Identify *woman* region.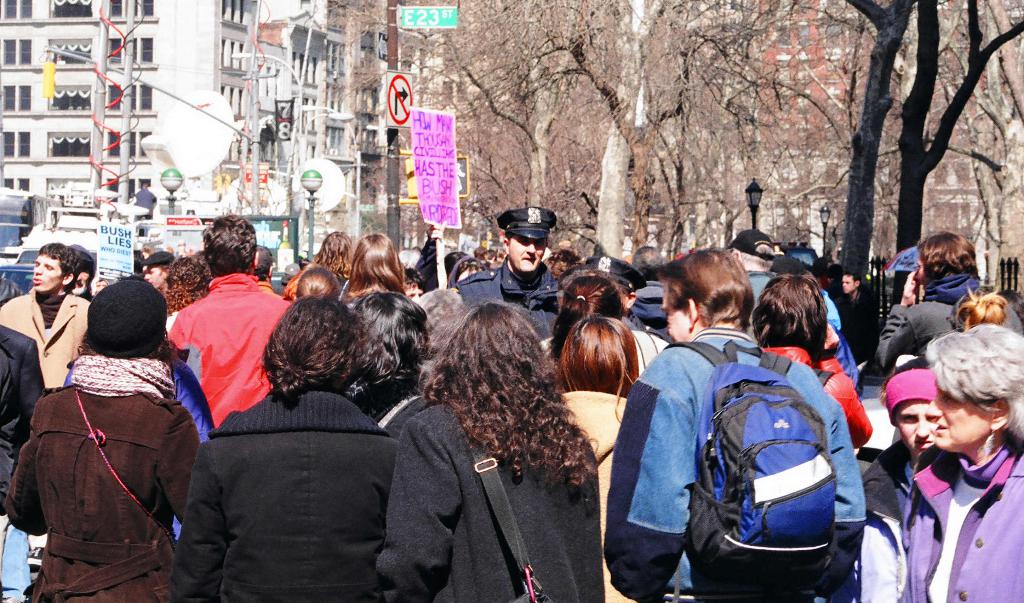
Region: (332, 232, 425, 427).
